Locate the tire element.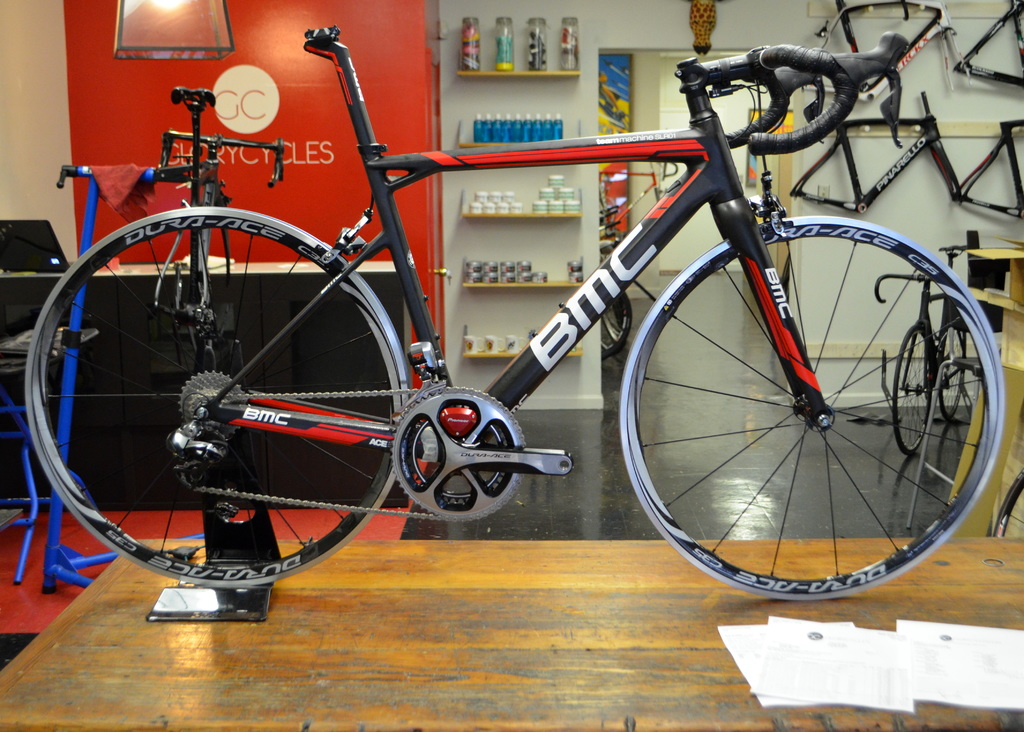
Element bbox: x1=617 y1=214 x2=1004 y2=601.
